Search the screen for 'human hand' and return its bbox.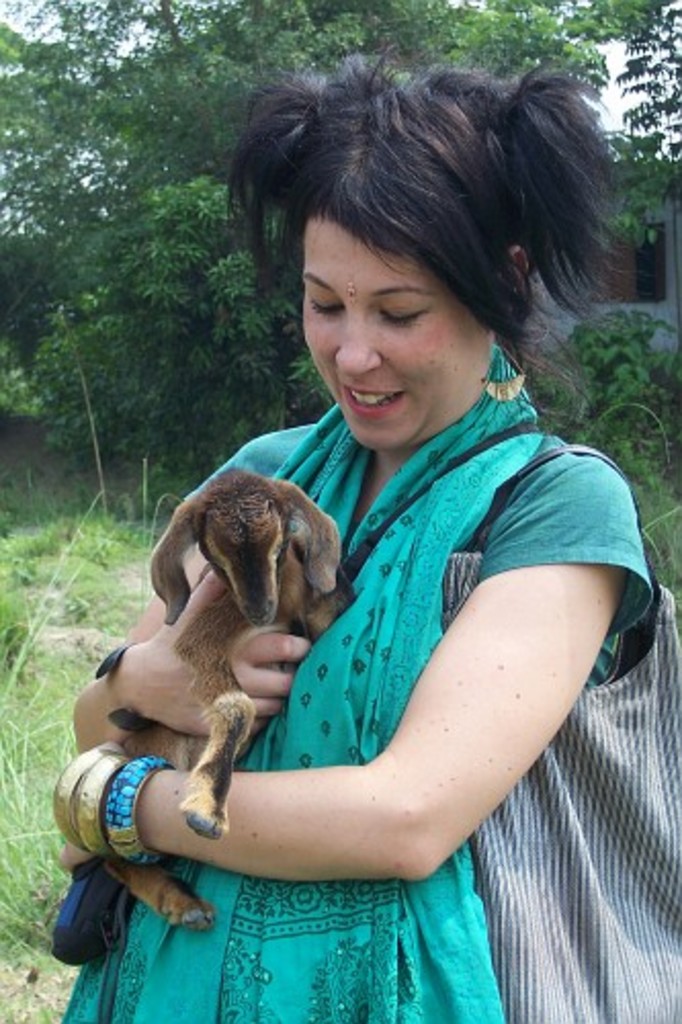
Found: (143, 571, 315, 735).
